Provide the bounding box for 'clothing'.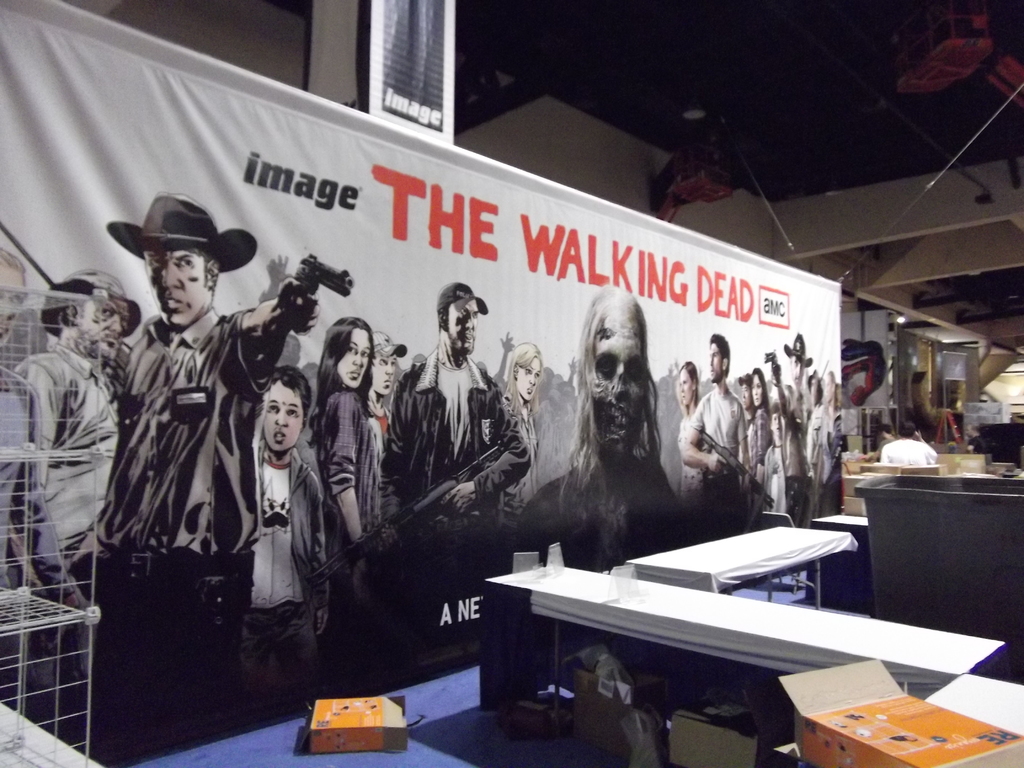
<region>687, 387, 748, 510</region>.
